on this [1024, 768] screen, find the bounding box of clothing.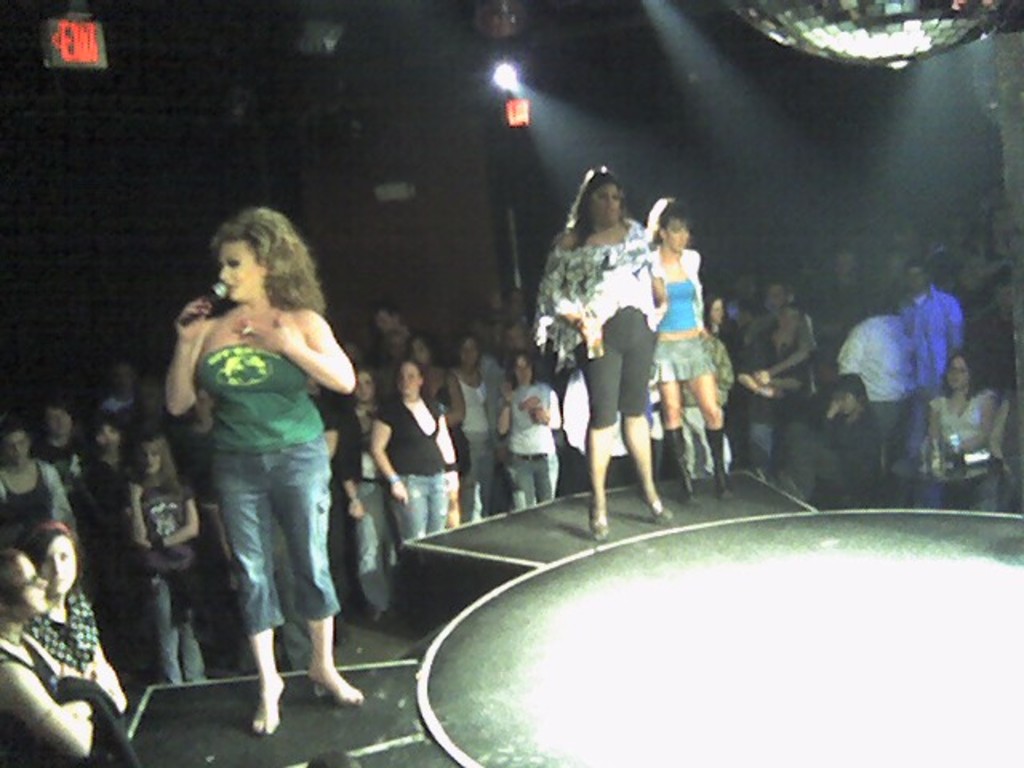
Bounding box: bbox=[374, 397, 462, 533].
